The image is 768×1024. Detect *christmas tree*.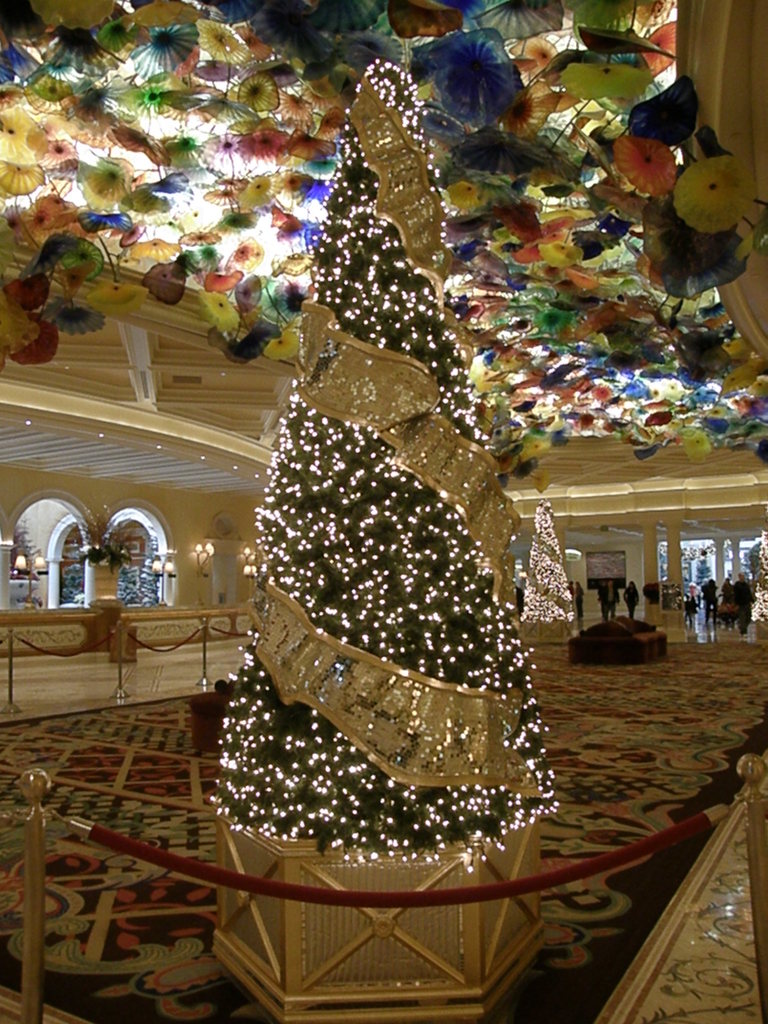
Detection: [left=517, top=491, right=578, bottom=648].
